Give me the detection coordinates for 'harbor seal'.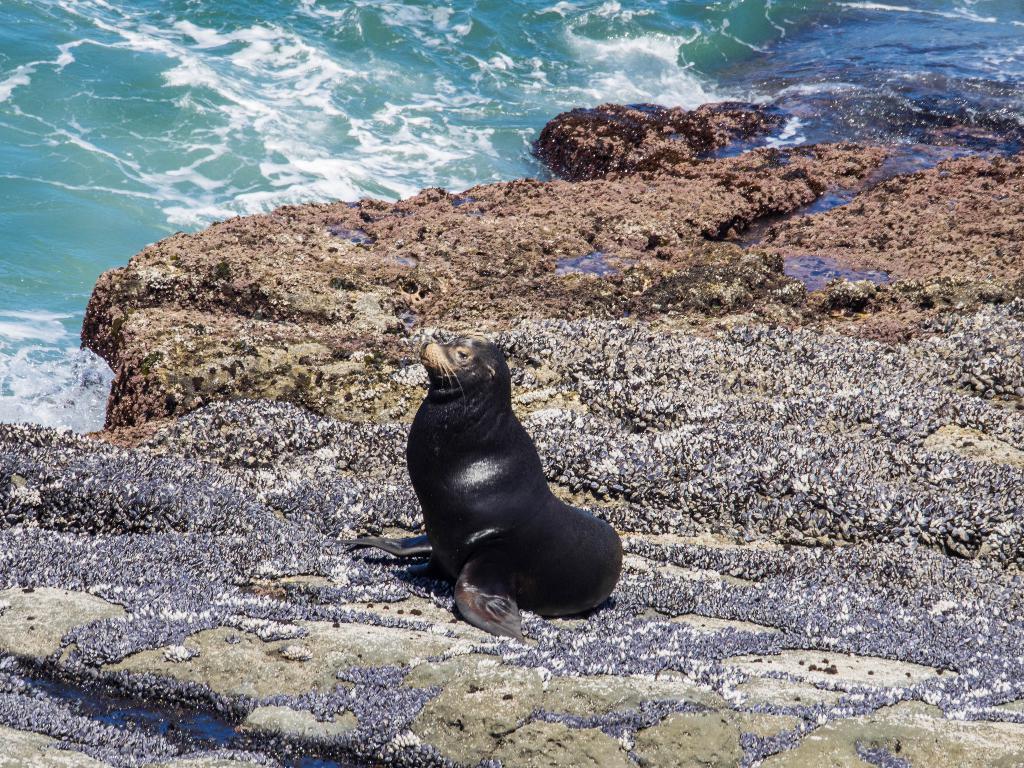
378/305/620/641.
